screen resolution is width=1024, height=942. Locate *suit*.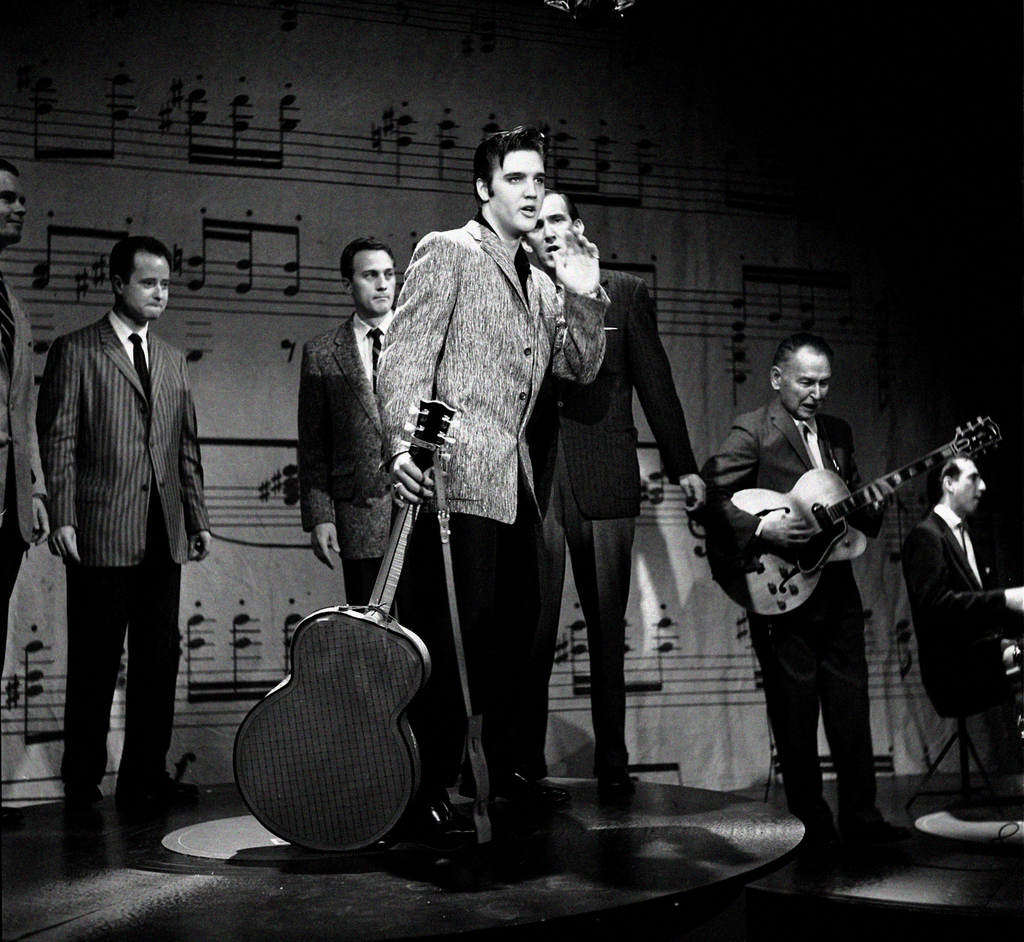
x1=36 y1=216 x2=215 y2=853.
